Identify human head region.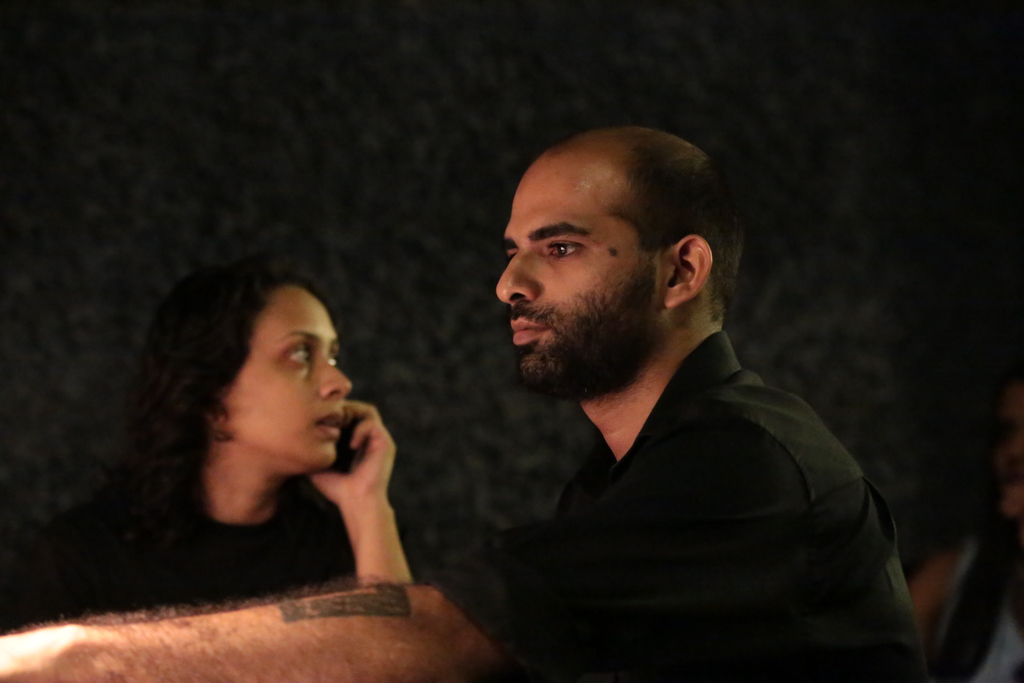
Region: x1=497 y1=122 x2=741 y2=390.
